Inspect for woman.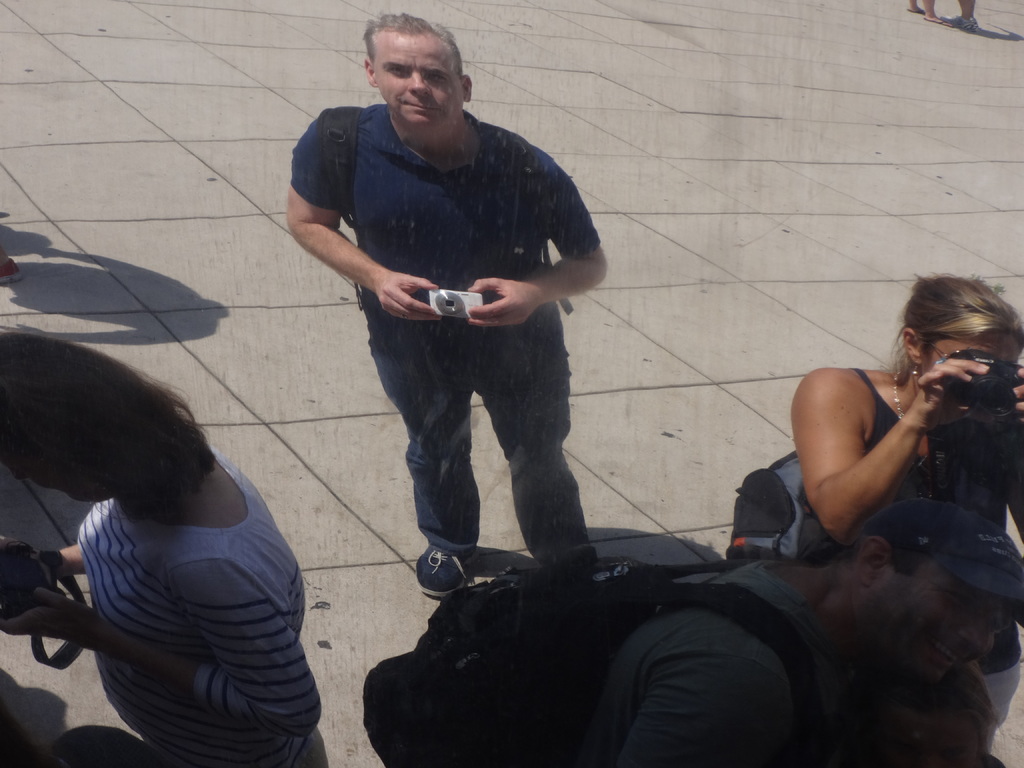
Inspection: <box>0,328,332,767</box>.
